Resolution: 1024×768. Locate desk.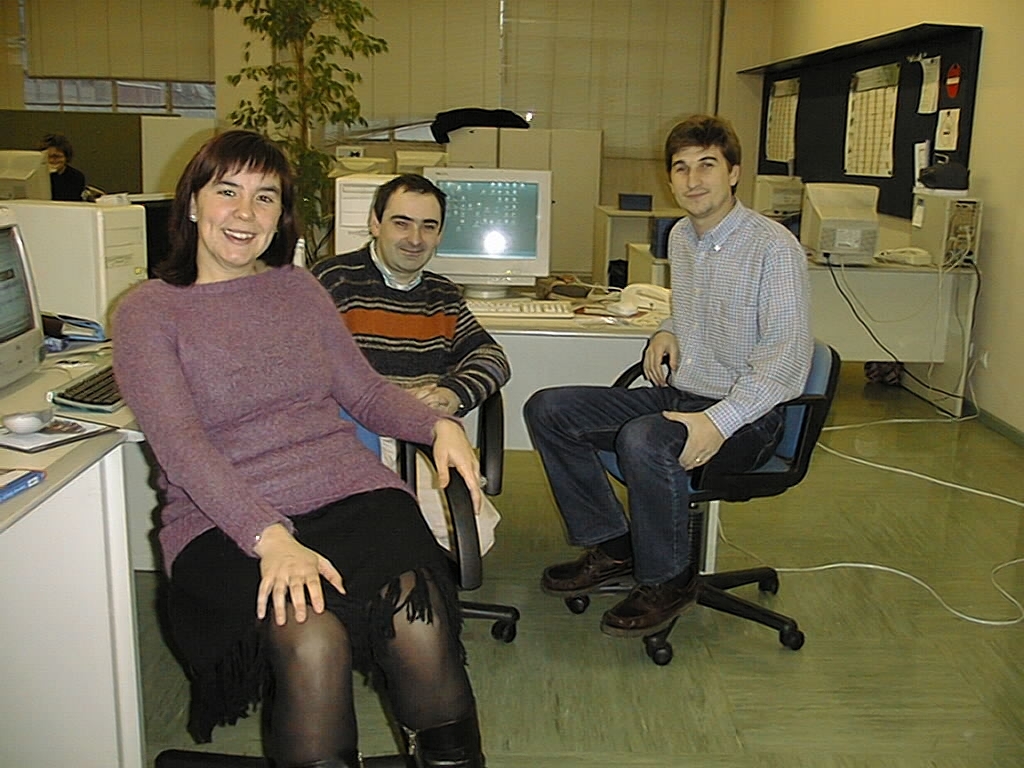
[0, 293, 705, 767].
